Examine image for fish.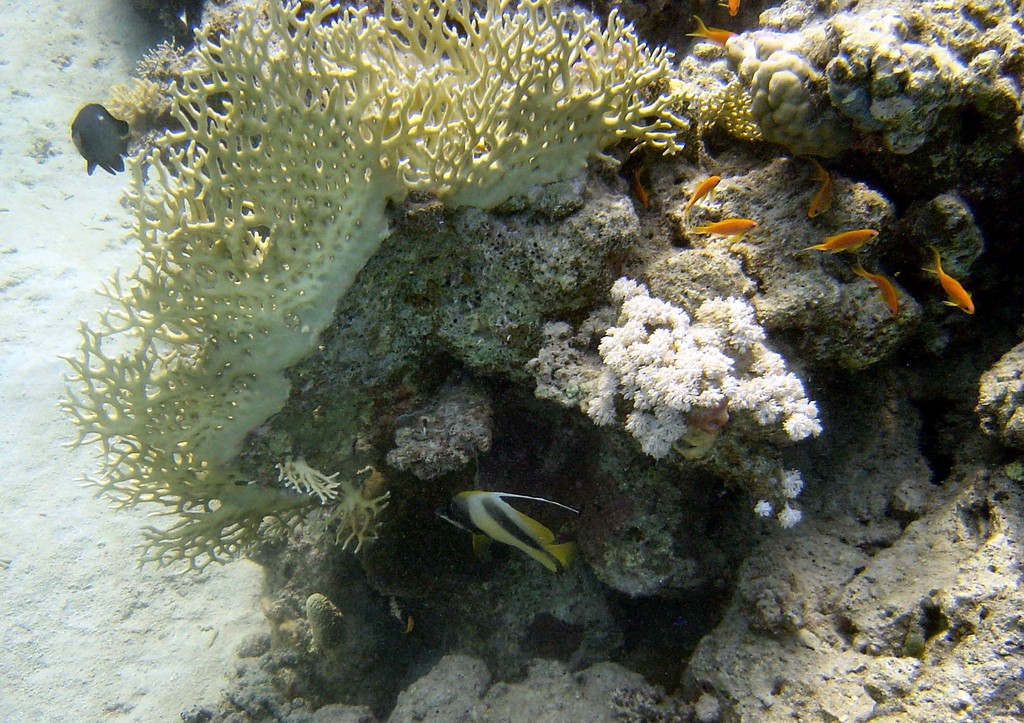
Examination result: left=632, top=164, right=647, bottom=209.
